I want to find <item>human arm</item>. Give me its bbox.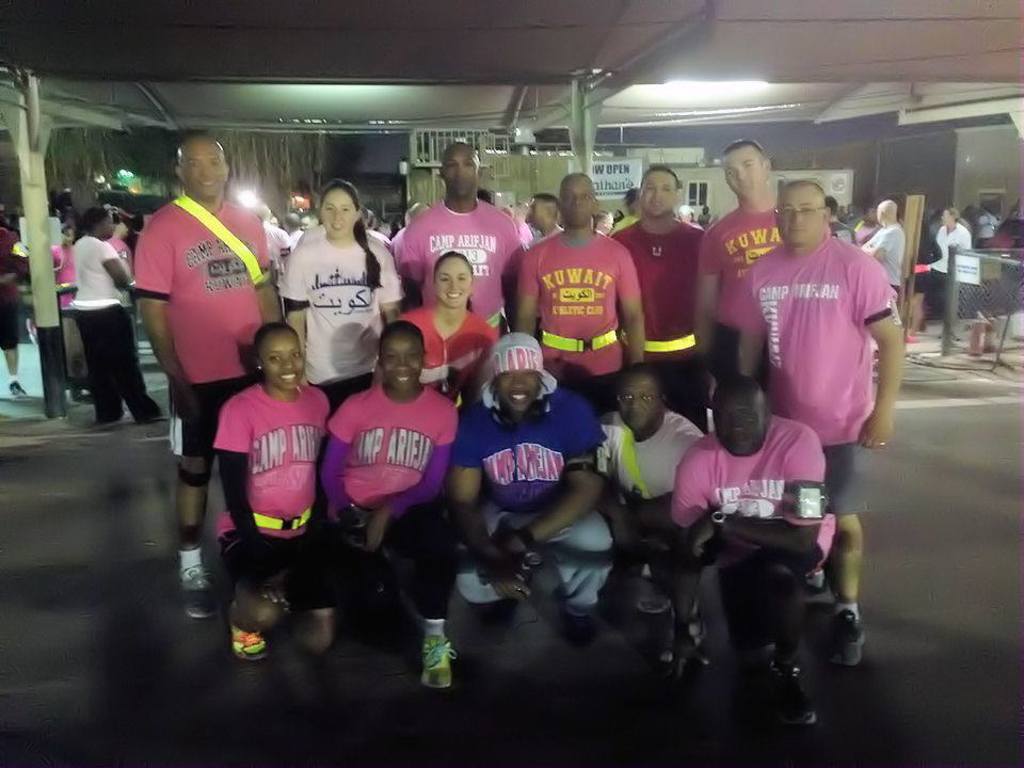
detection(945, 239, 947, 251).
